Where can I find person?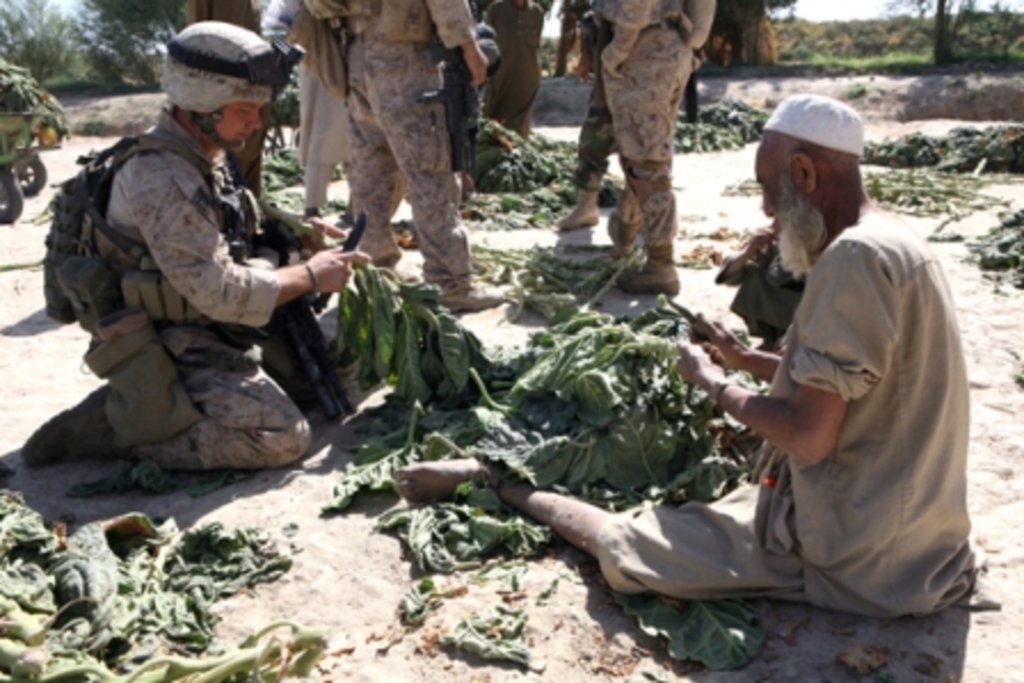
You can find it at locate(46, 57, 329, 500).
